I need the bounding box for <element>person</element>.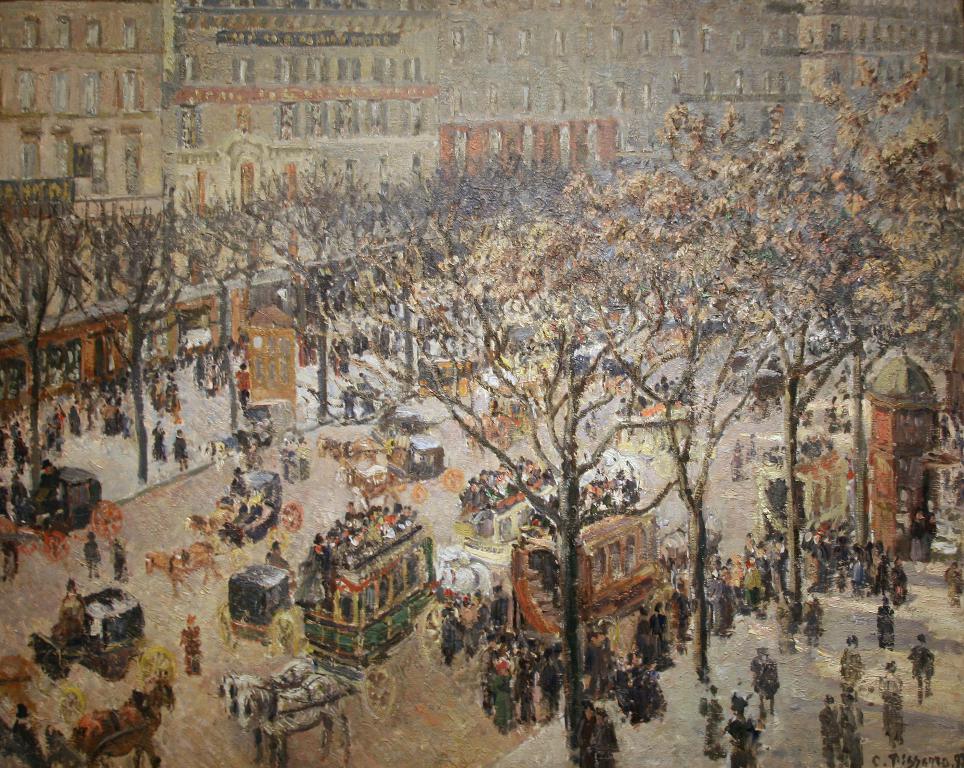
Here it is: box(877, 662, 906, 746).
